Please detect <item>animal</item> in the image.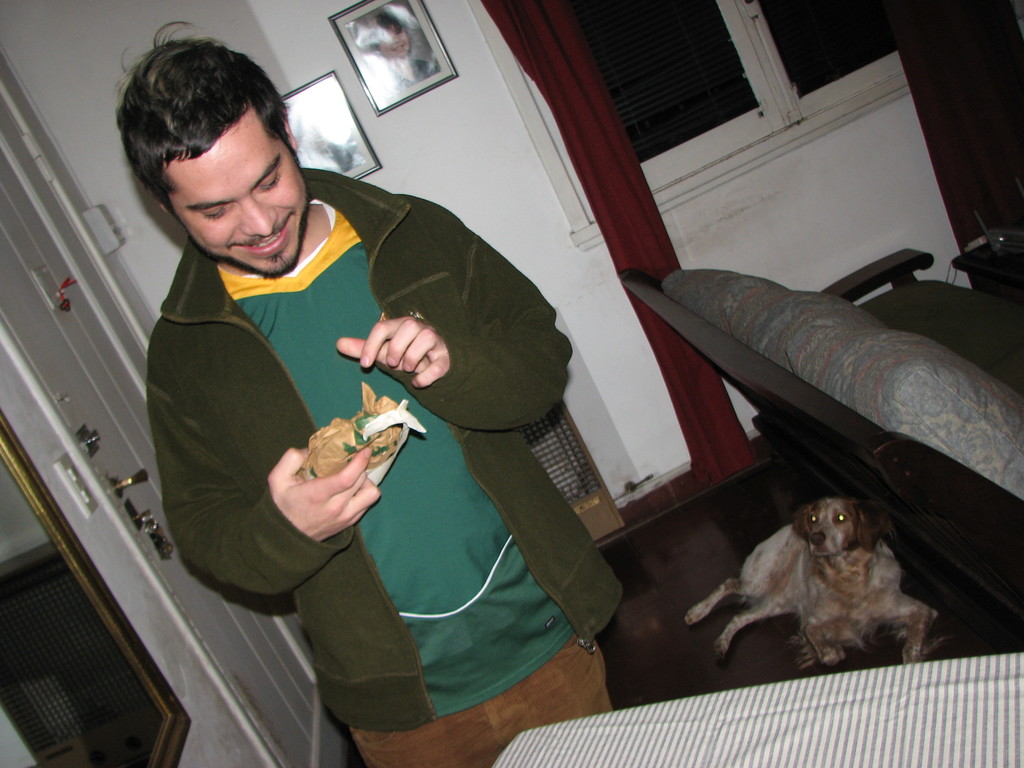
[682,497,951,664].
